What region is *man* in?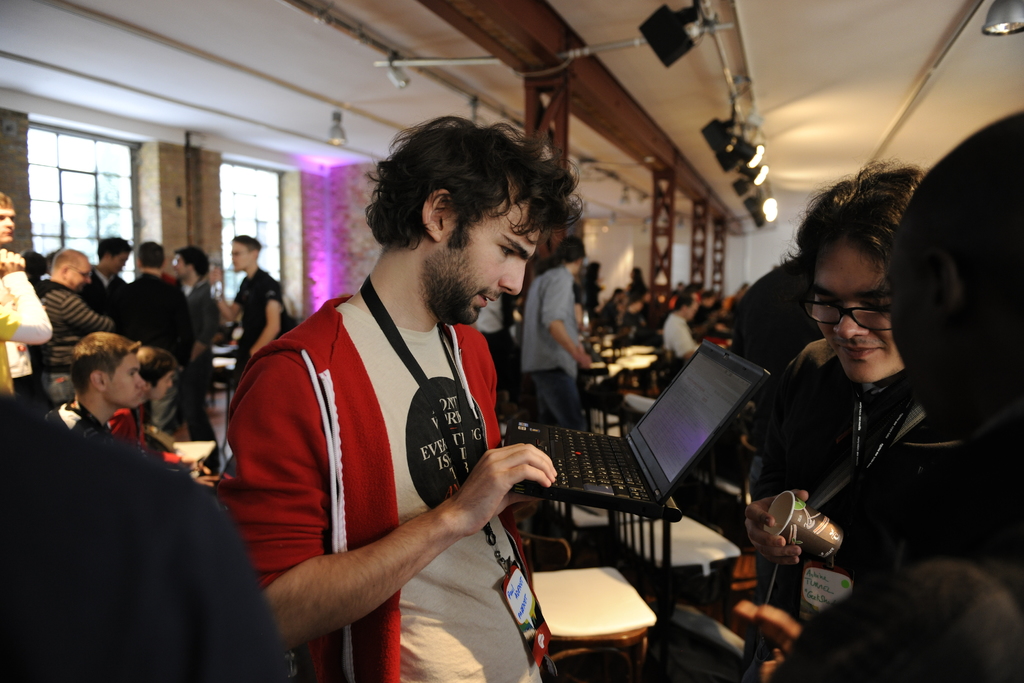
(42,331,147,467).
